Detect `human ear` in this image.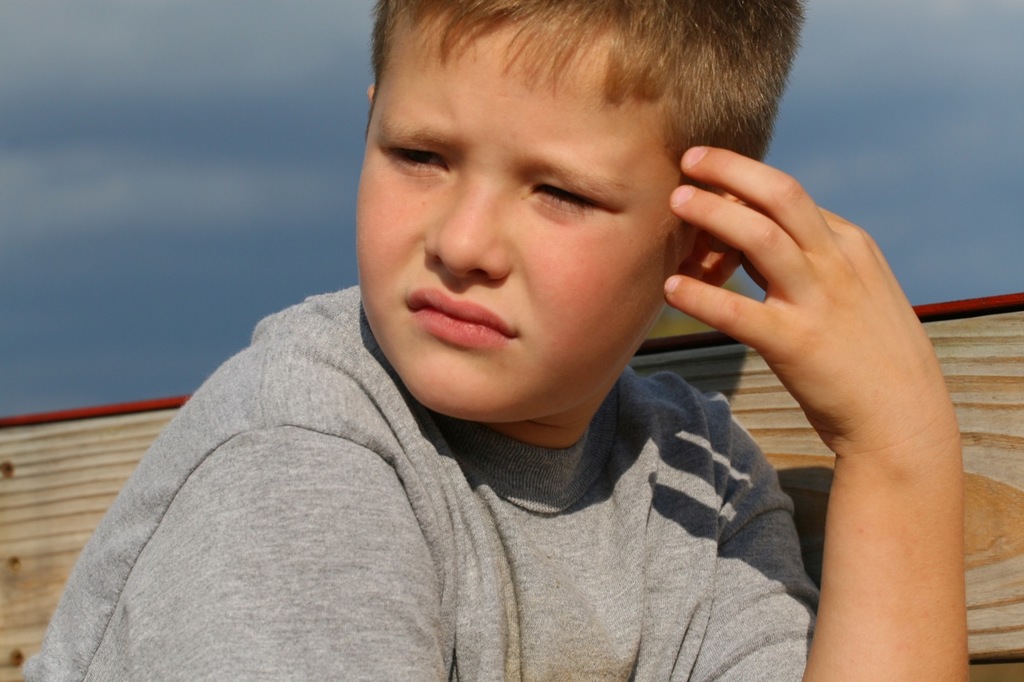
Detection: 688 201 742 287.
